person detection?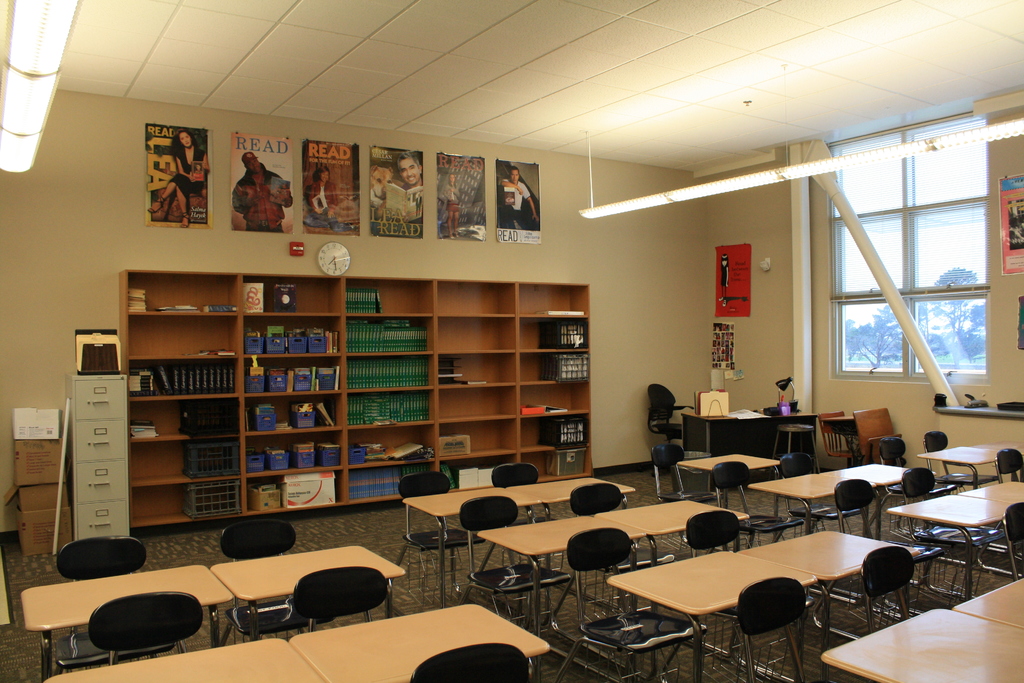
left=411, top=190, right=426, bottom=213
